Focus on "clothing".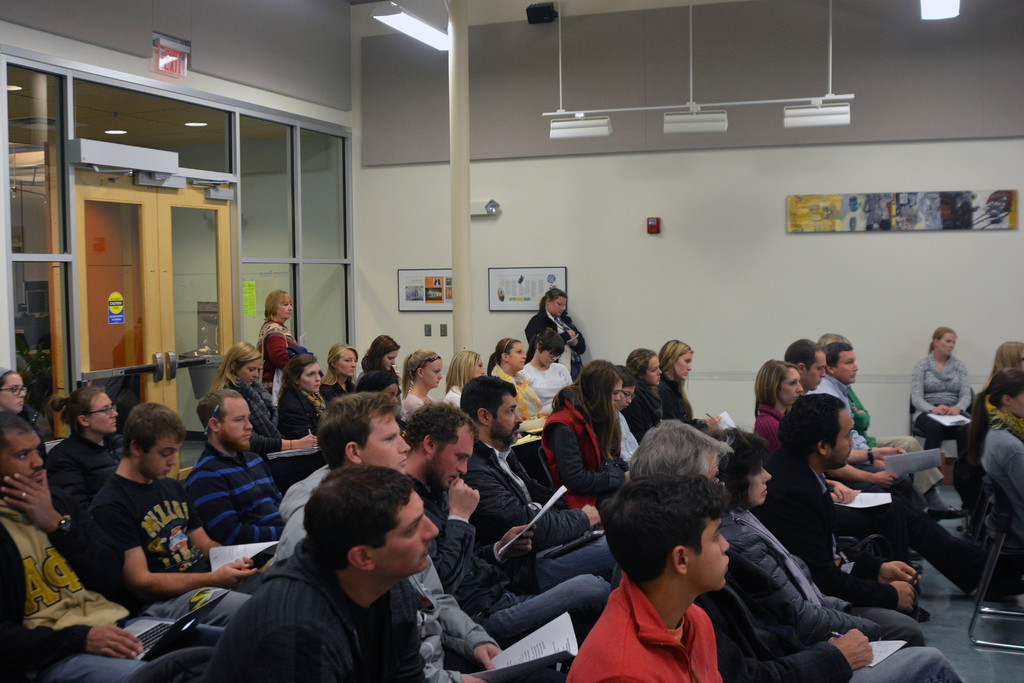
Focused at 564, 563, 751, 680.
